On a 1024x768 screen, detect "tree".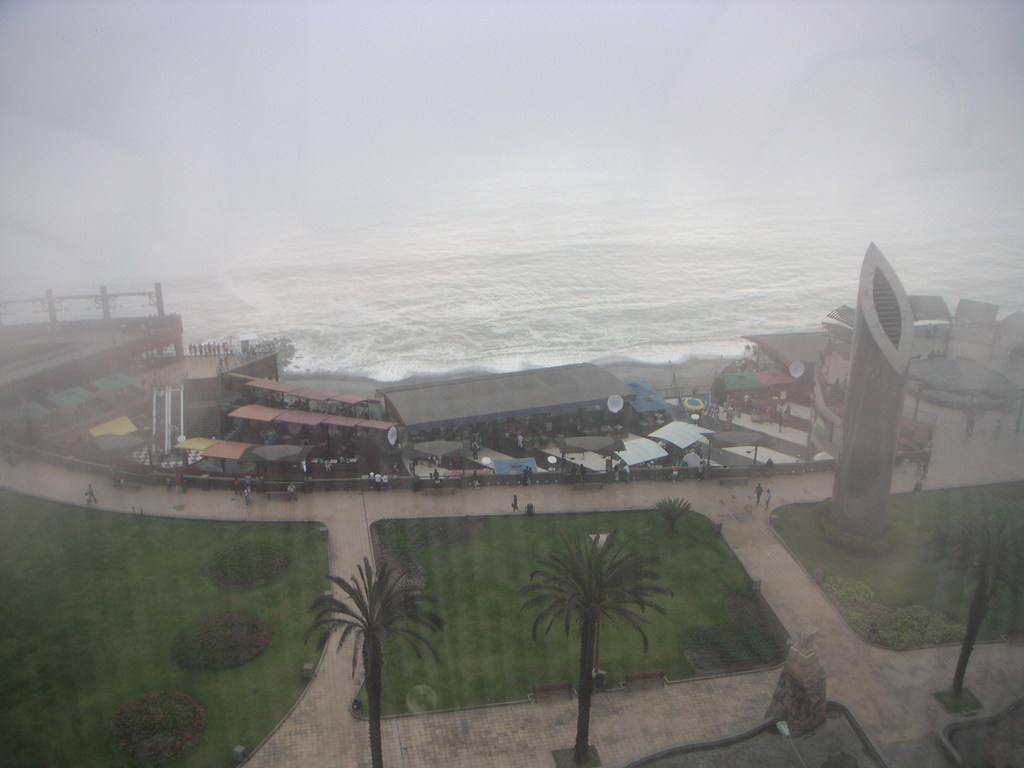
{"left": 931, "top": 481, "right": 1023, "bottom": 722}.
